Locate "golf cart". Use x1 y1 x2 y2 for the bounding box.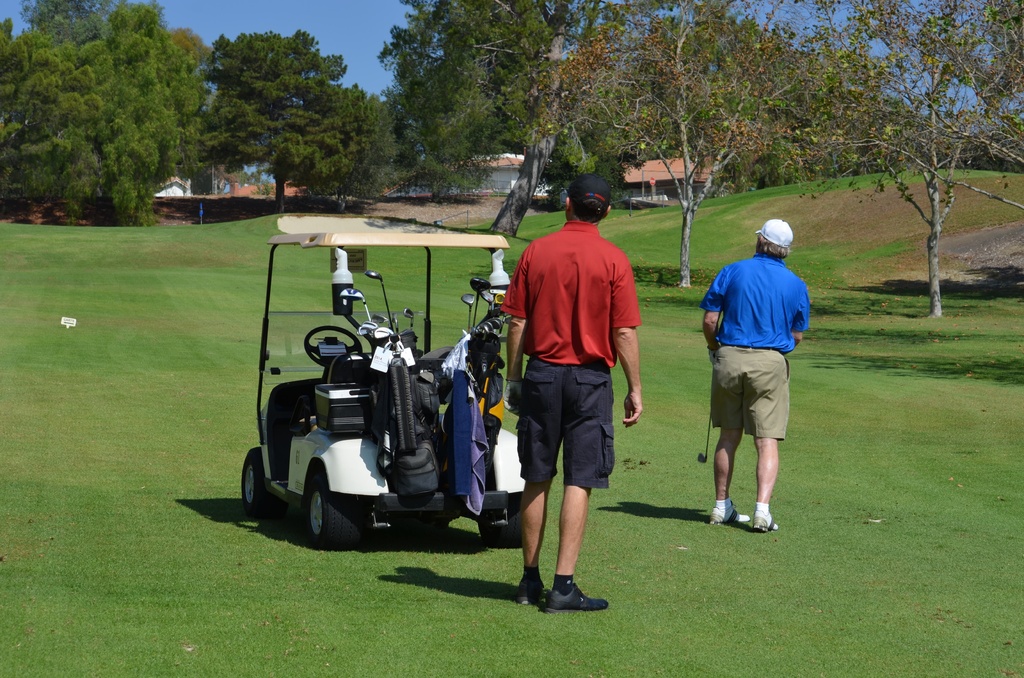
240 234 529 549.
